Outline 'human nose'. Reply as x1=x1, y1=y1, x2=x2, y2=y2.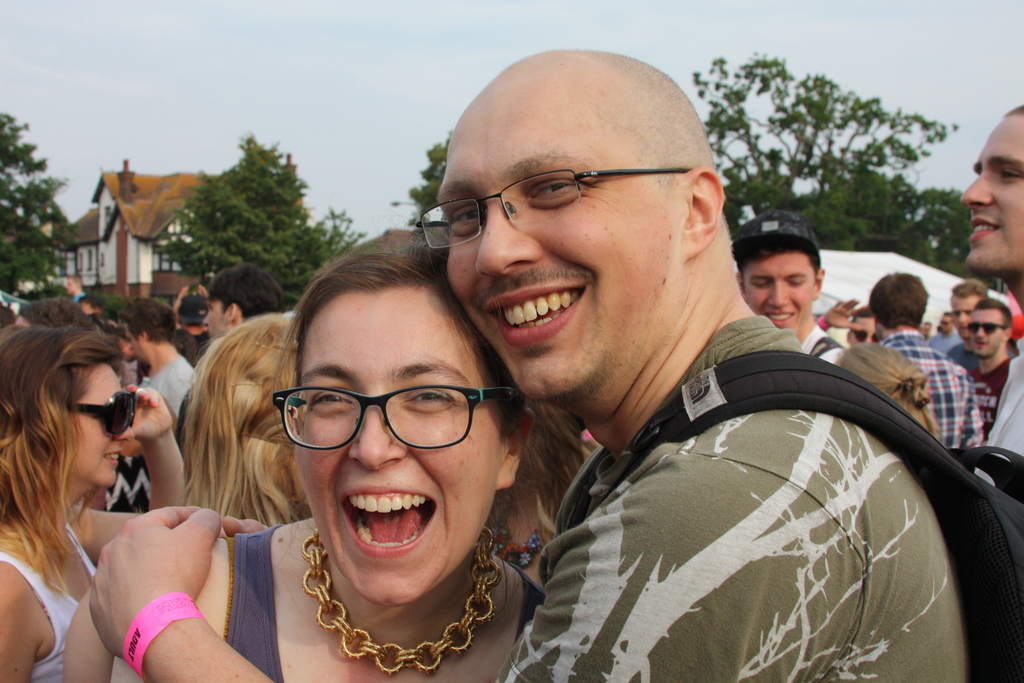
x1=473, y1=188, x2=545, y2=270.
